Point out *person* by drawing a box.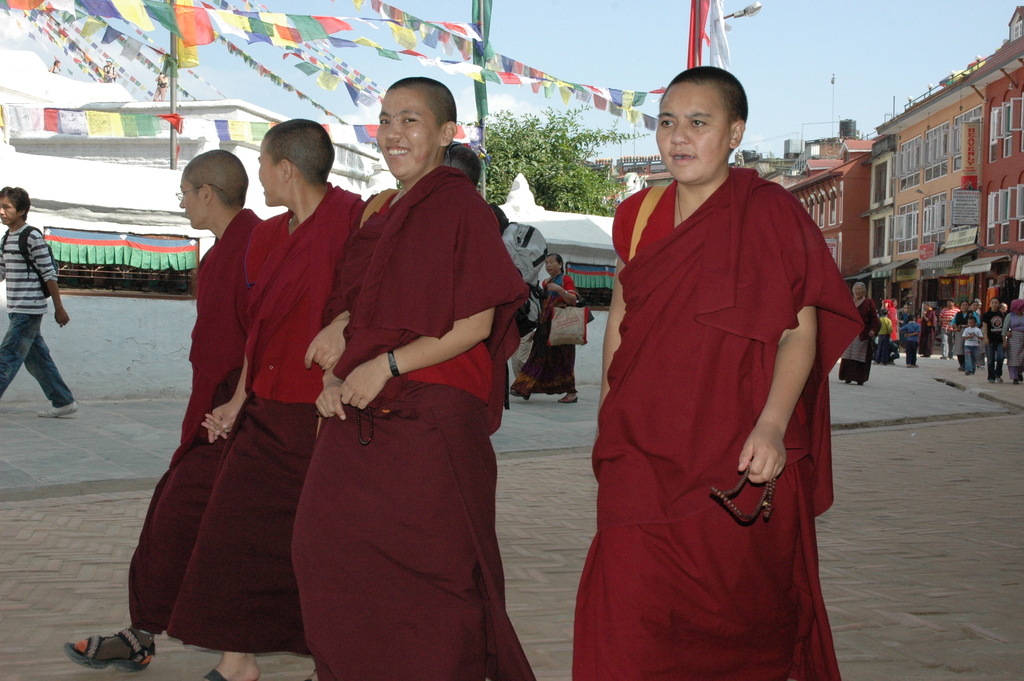
x1=984 y1=300 x2=1003 y2=382.
